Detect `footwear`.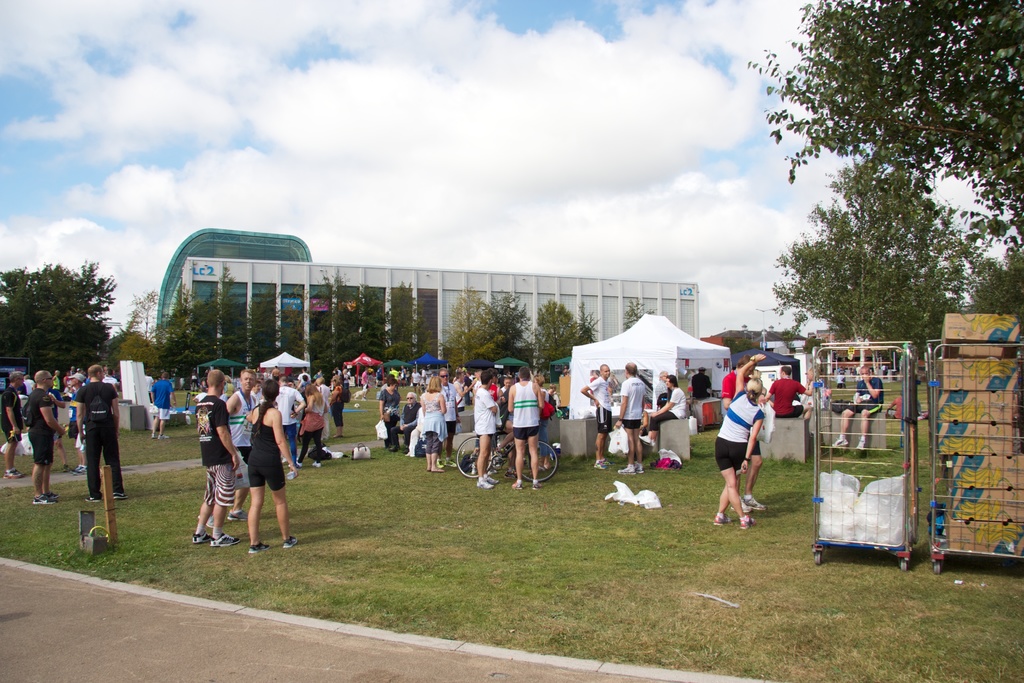
Detected at [x1=405, y1=450, x2=415, y2=457].
